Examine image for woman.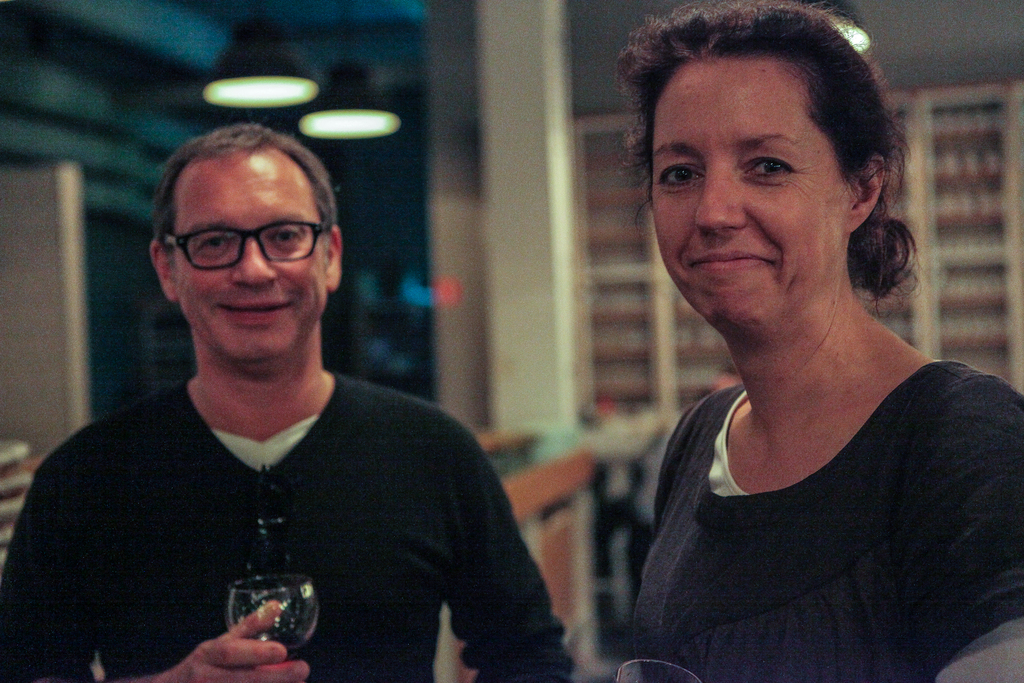
Examination result: BBox(557, 22, 1023, 682).
